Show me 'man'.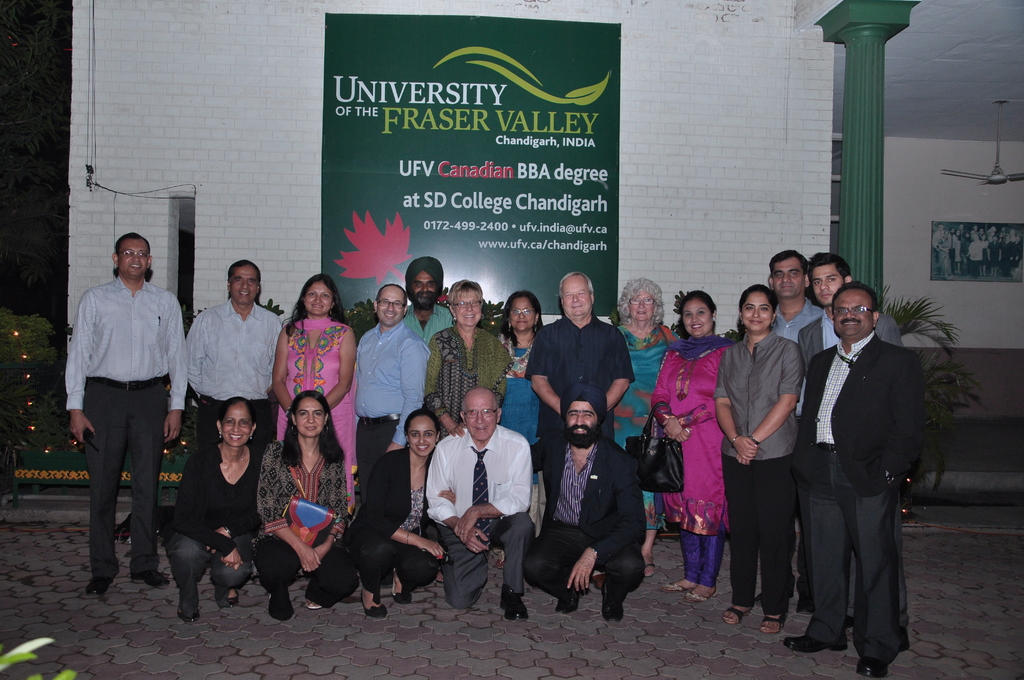
'man' is here: [left=1000, top=228, right=1008, bottom=237].
